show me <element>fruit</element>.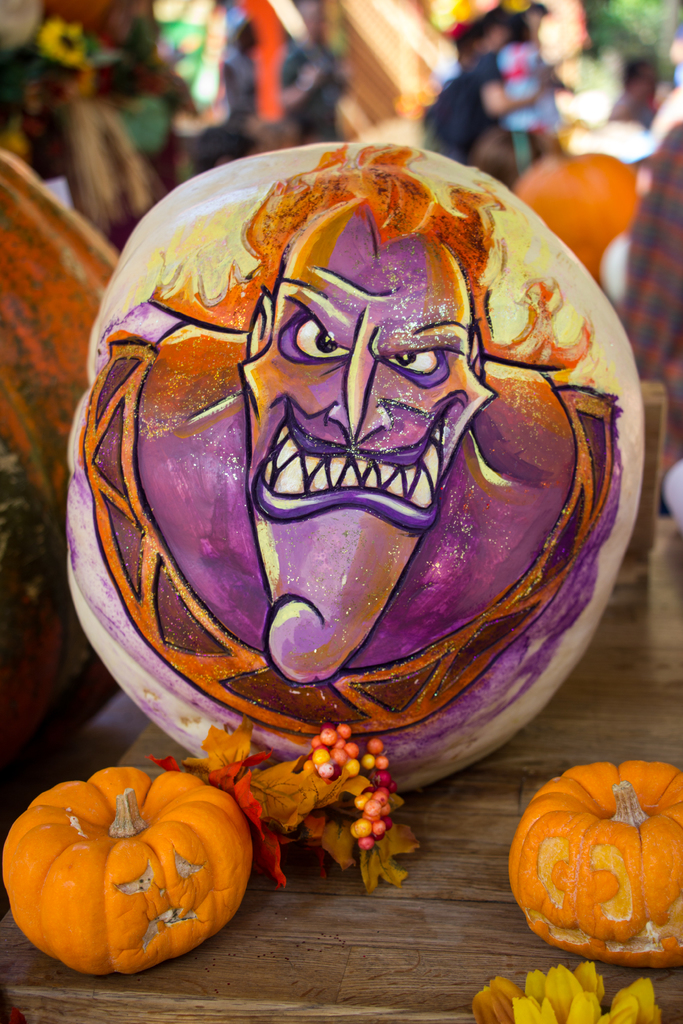
<element>fruit</element> is here: 523 784 682 970.
